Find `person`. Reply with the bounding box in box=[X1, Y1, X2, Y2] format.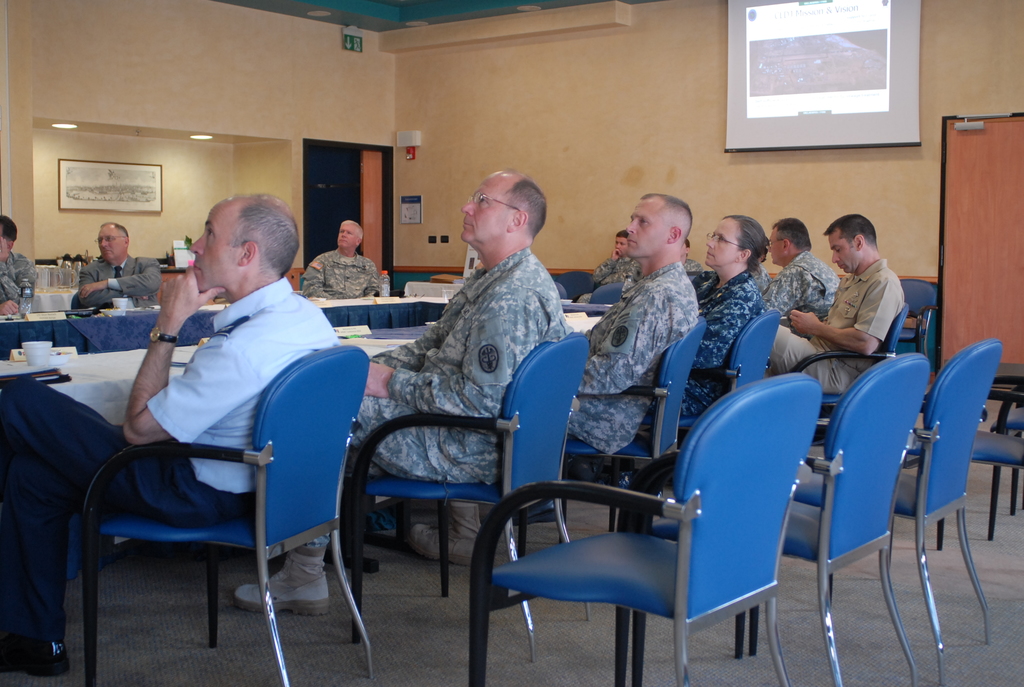
box=[591, 227, 636, 295].
